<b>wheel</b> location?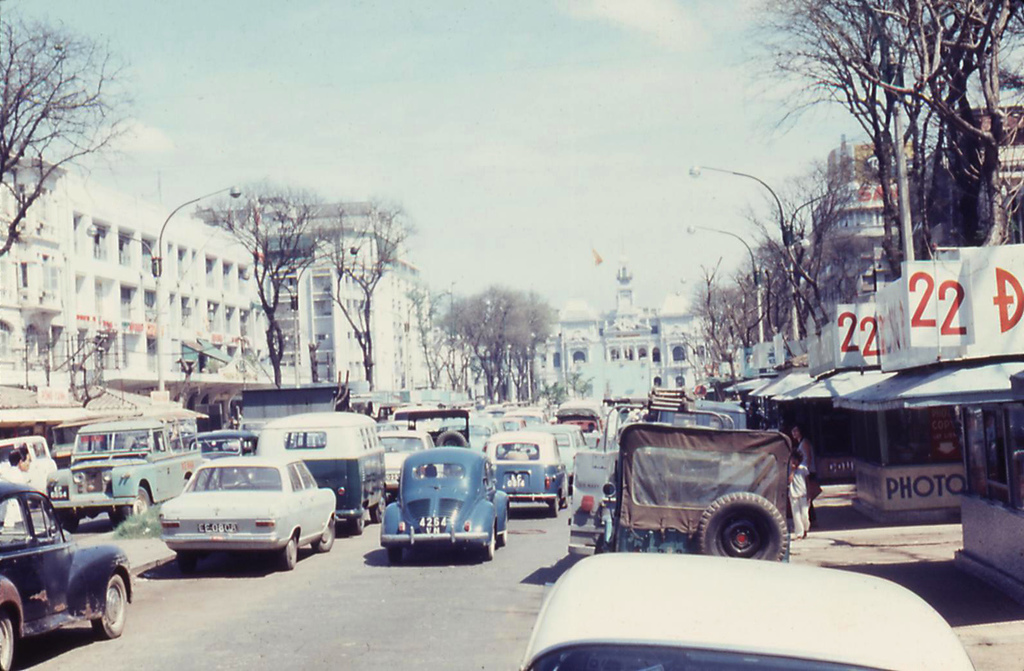
BBox(483, 530, 495, 560)
